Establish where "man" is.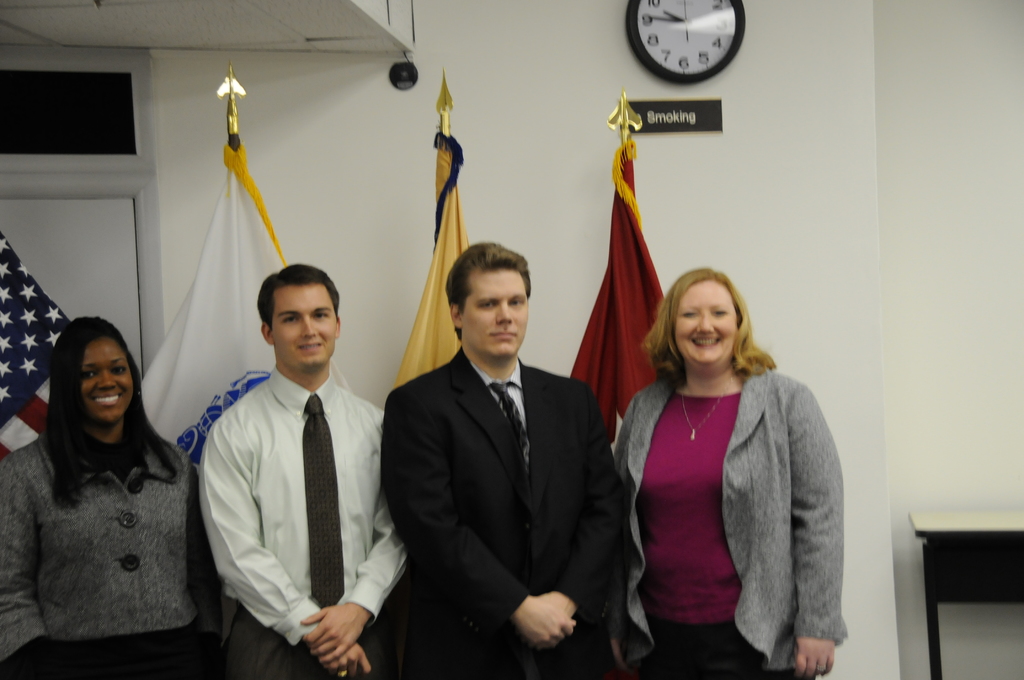
Established at x1=385, y1=236, x2=641, y2=675.
